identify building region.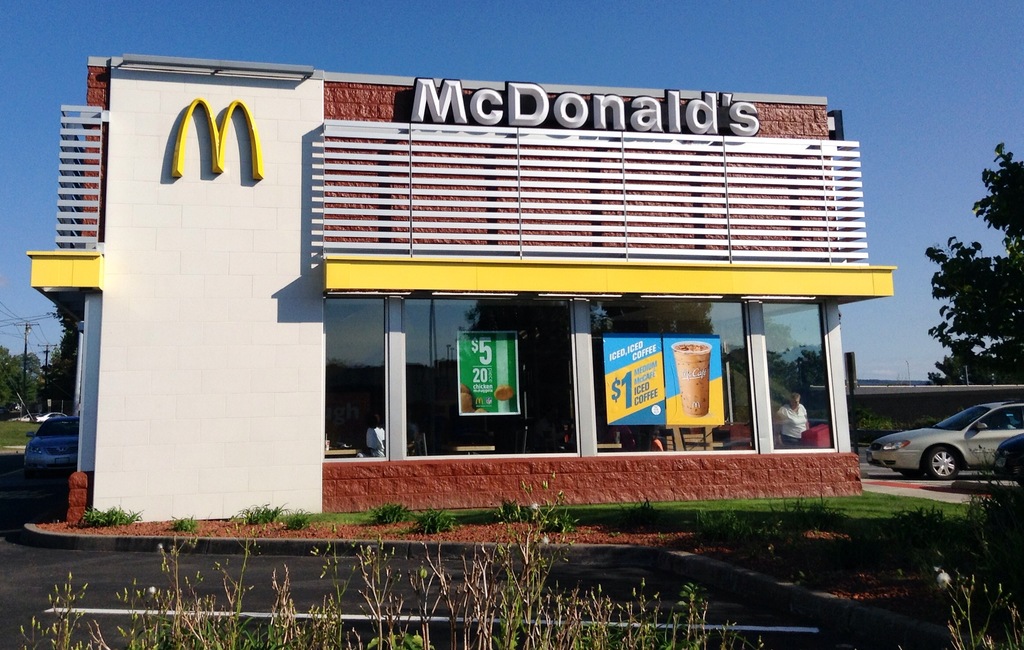
Region: rect(25, 54, 898, 521).
